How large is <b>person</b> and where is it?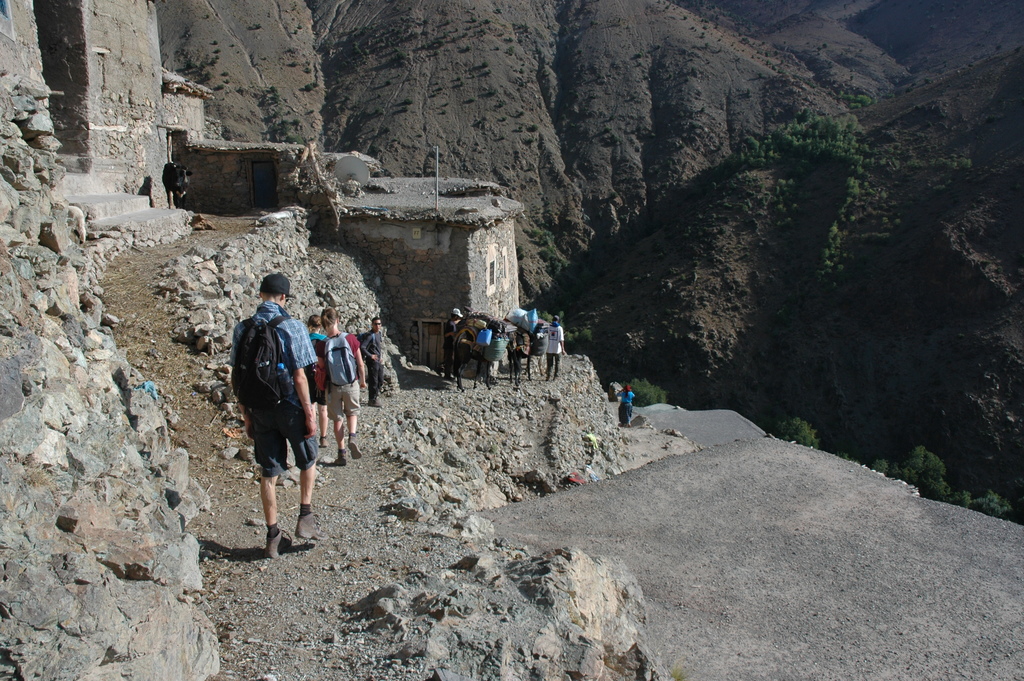
Bounding box: rect(229, 273, 324, 559).
